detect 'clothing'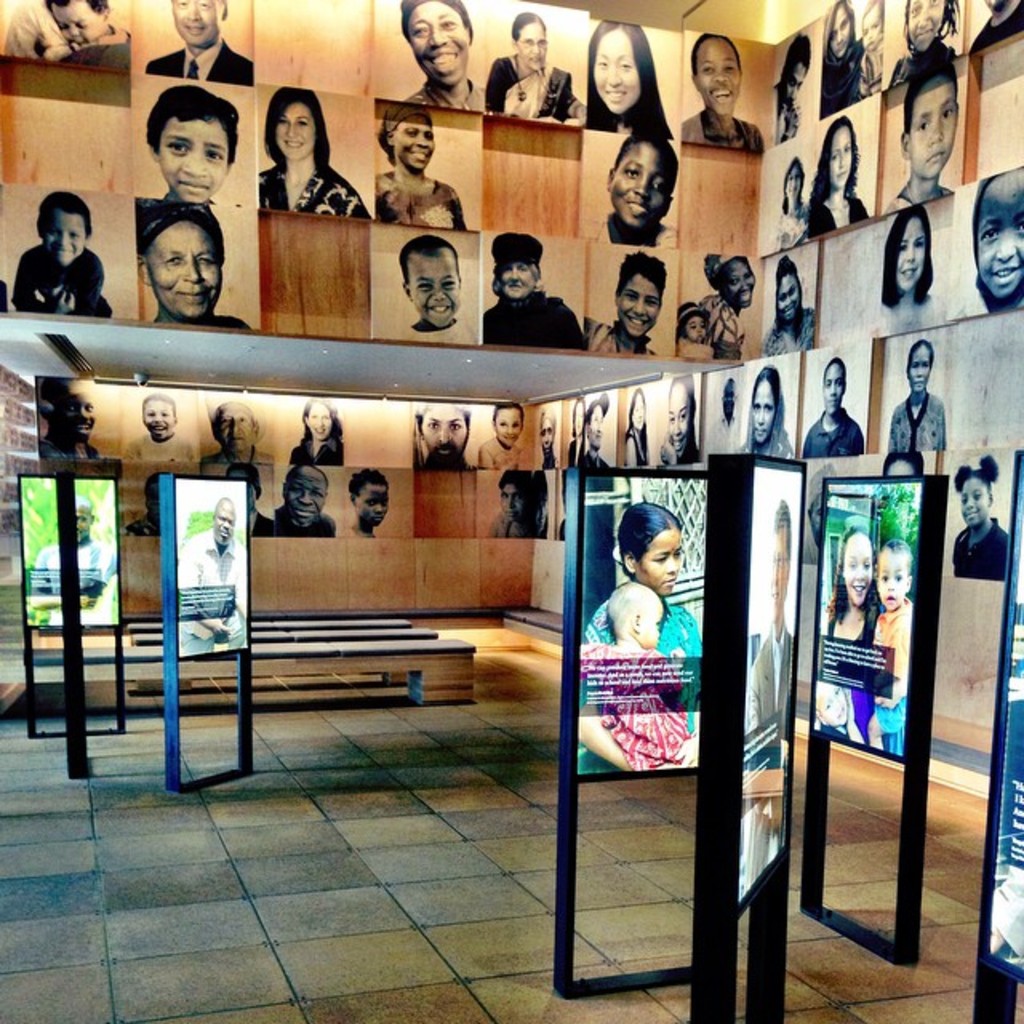
(682,338,718,362)
